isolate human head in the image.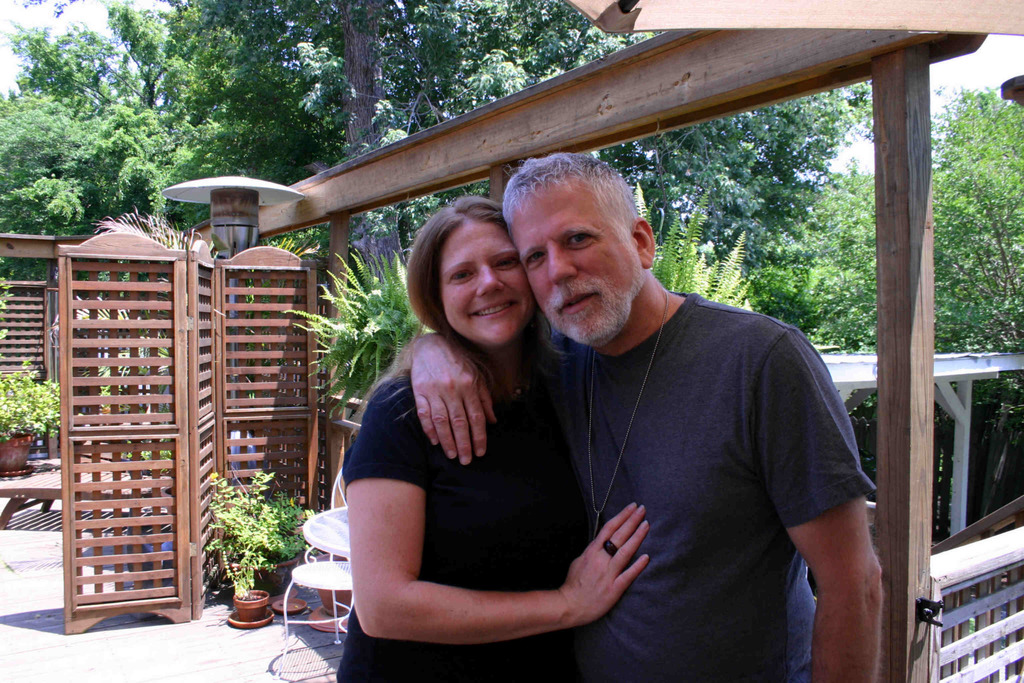
Isolated region: box(500, 154, 653, 346).
